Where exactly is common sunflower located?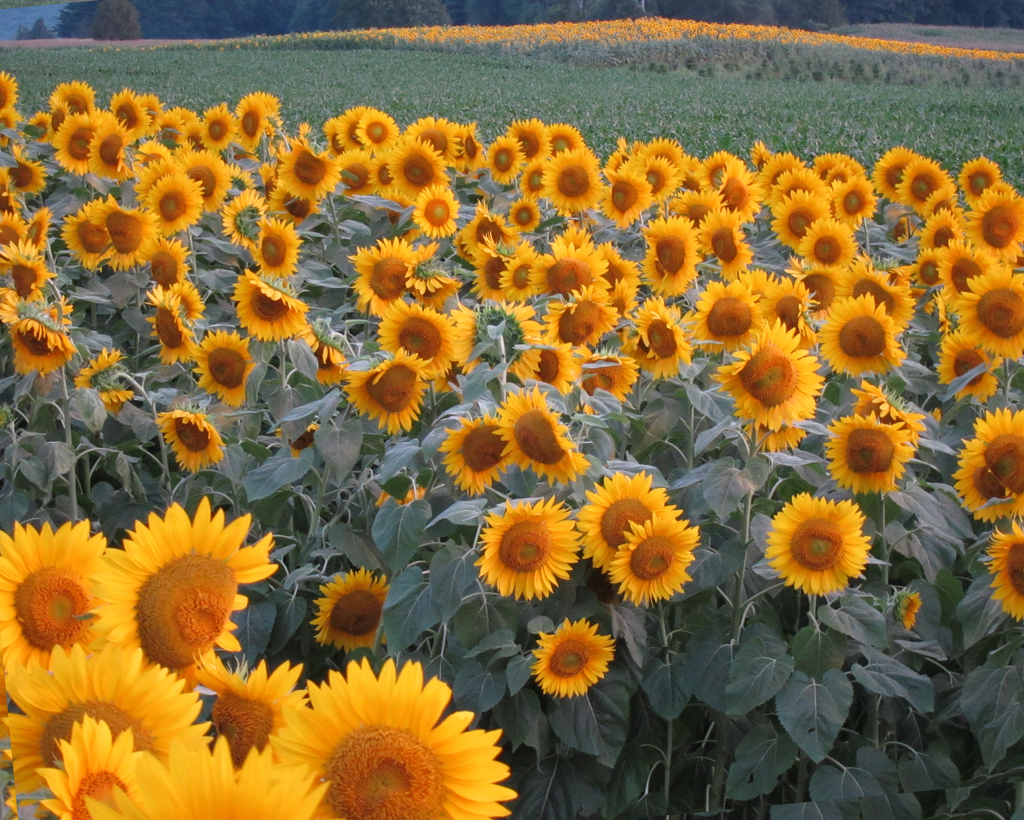
Its bounding box is crop(831, 318, 915, 366).
